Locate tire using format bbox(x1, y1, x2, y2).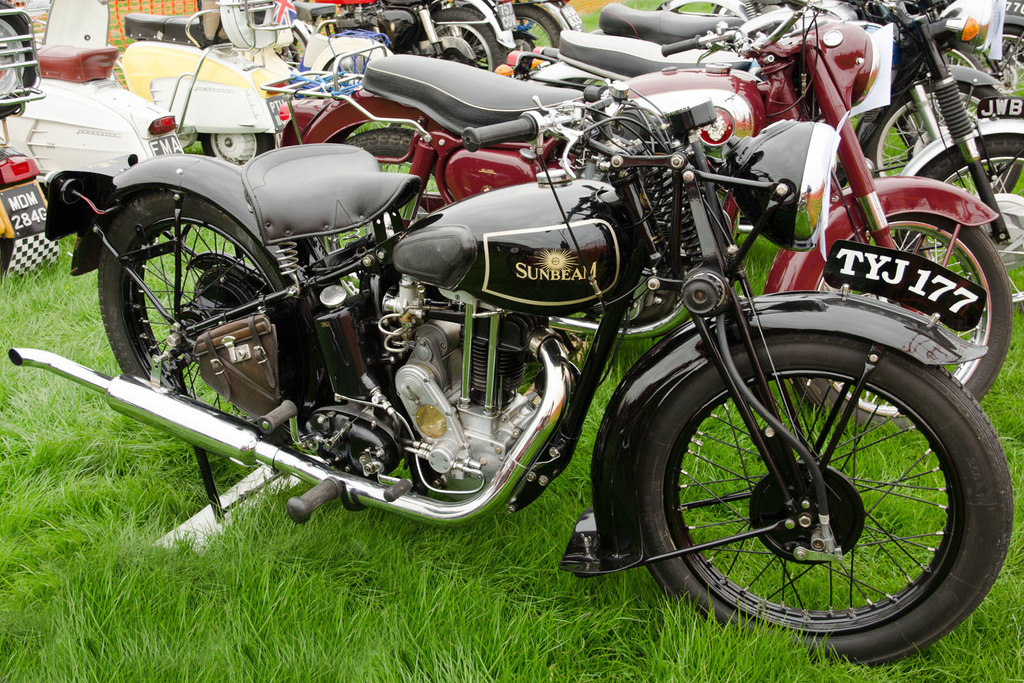
bbox(627, 296, 1020, 650).
